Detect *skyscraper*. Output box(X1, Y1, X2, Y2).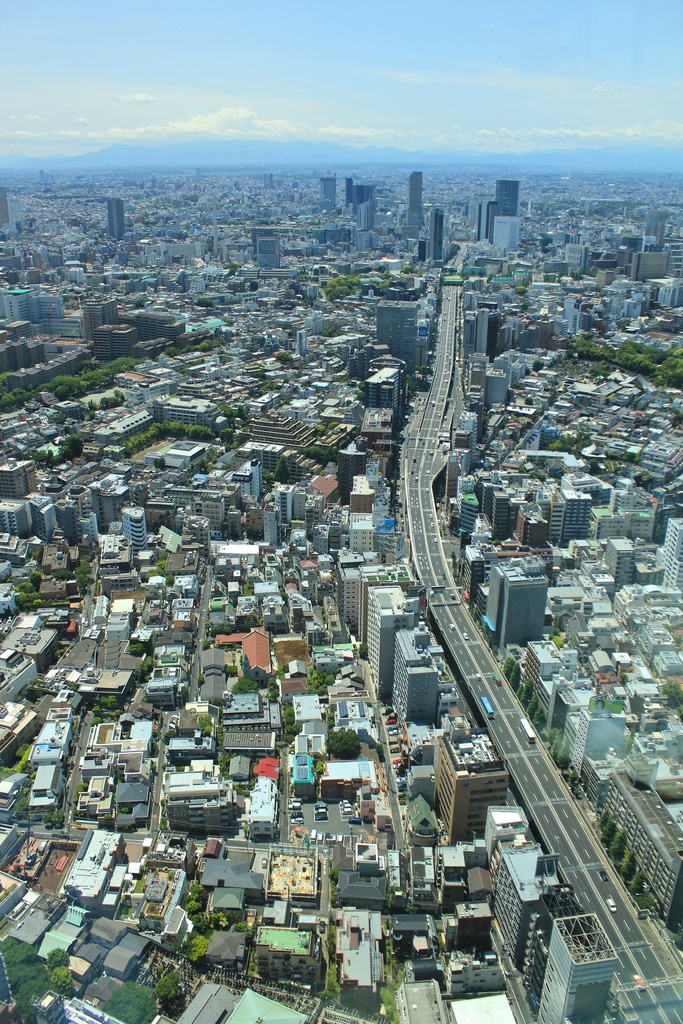
box(317, 165, 334, 209).
